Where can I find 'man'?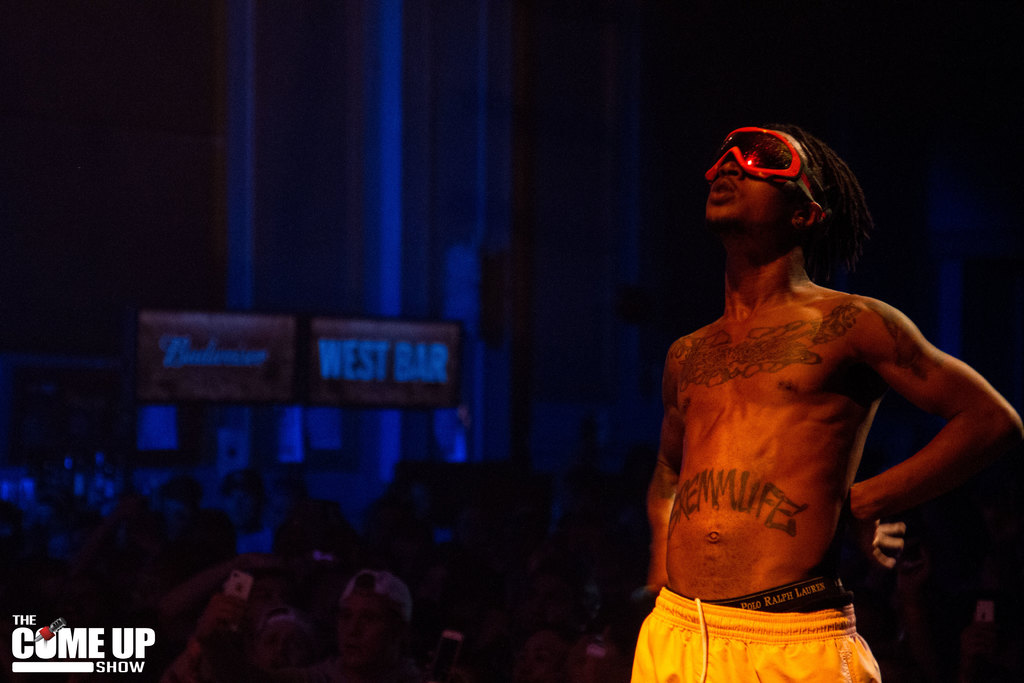
You can find it at box=[625, 108, 1023, 682].
